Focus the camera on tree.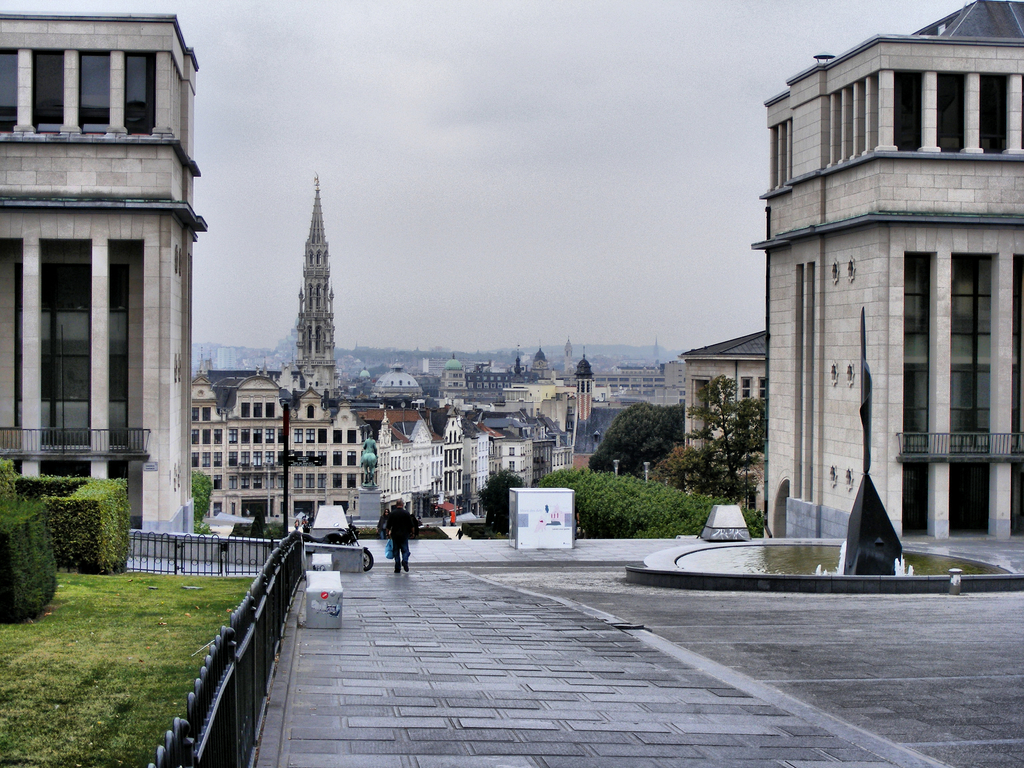
Focus region: (477,470,547,525).
